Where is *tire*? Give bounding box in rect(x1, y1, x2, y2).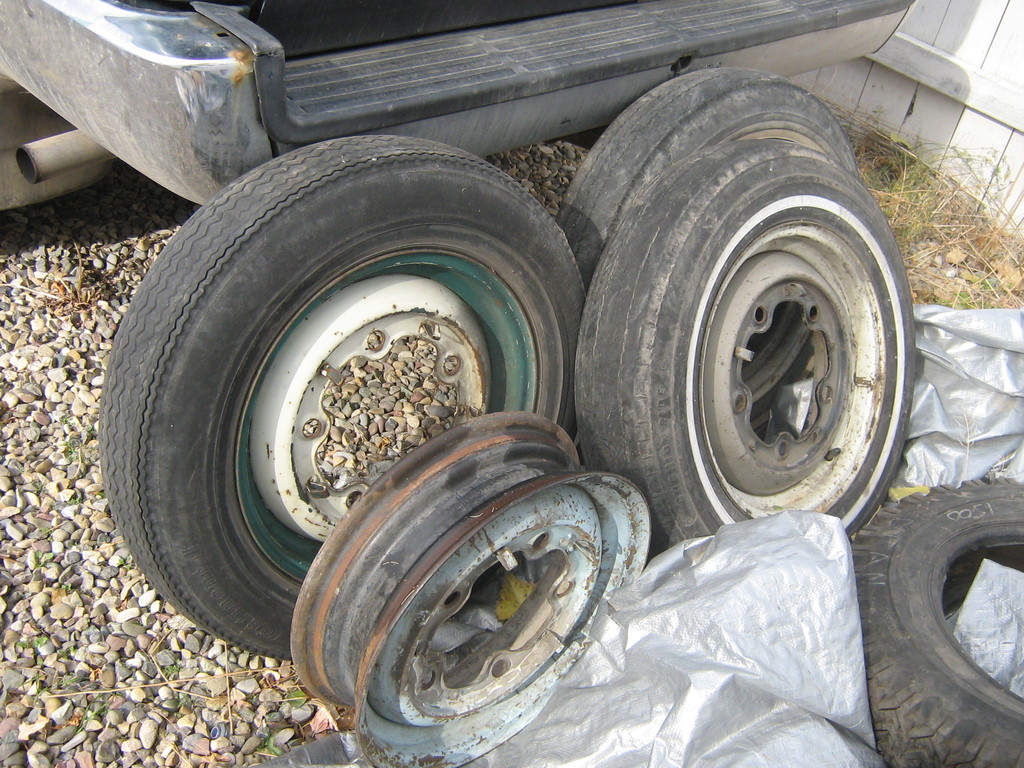
rect(573, 143, 913, 540).
